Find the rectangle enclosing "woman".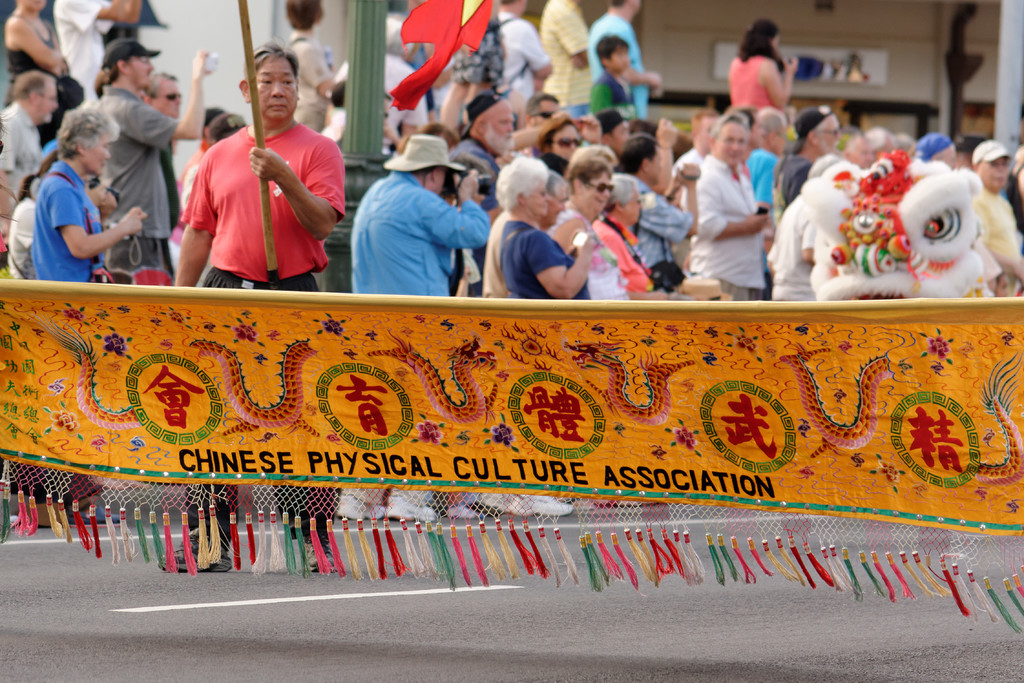
l=1007, t=152, r=1023, b=257.
